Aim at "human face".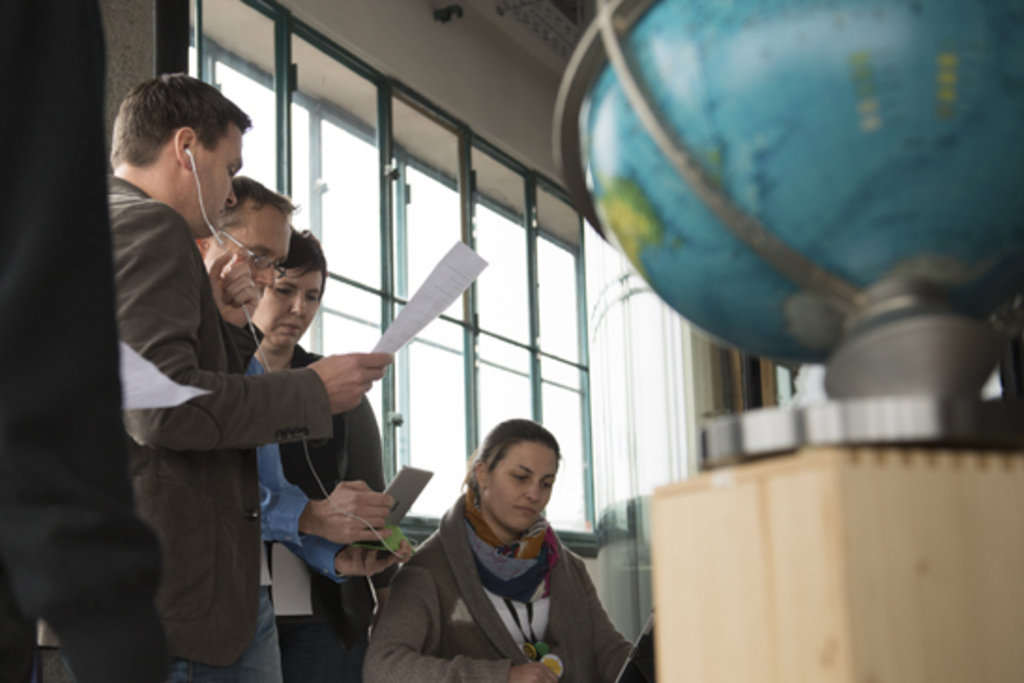
Aimed at <box>206,210,290,298</box>.
